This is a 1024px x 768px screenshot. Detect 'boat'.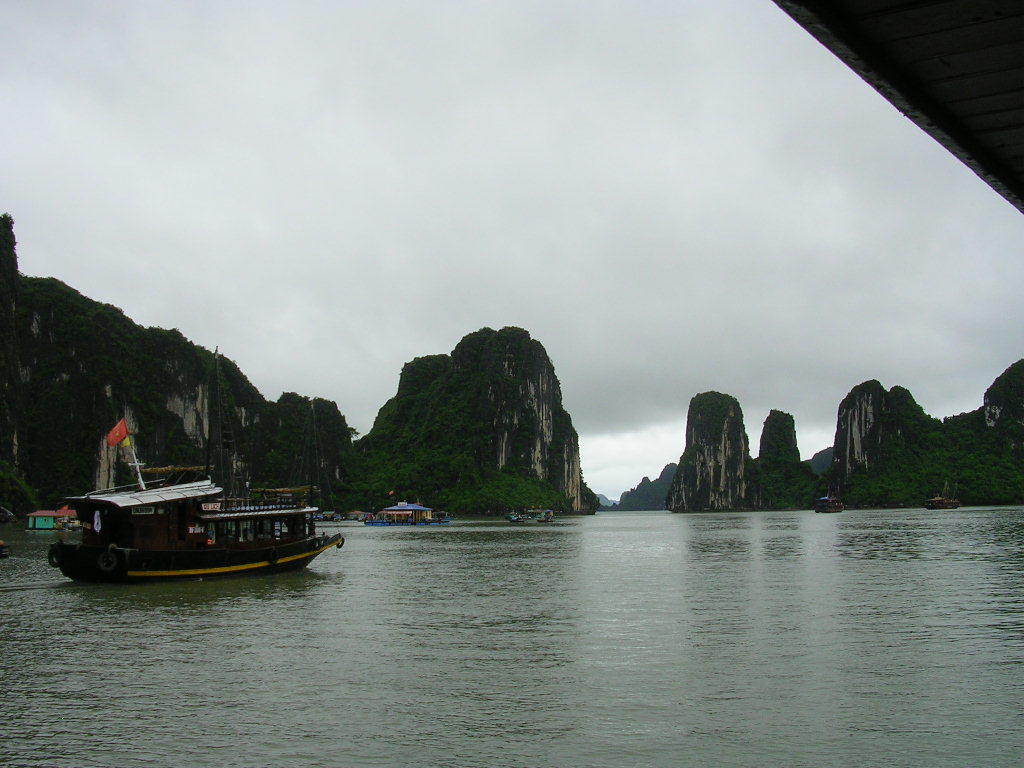
[x1=371, y1=501, x2=451, y2=532].
